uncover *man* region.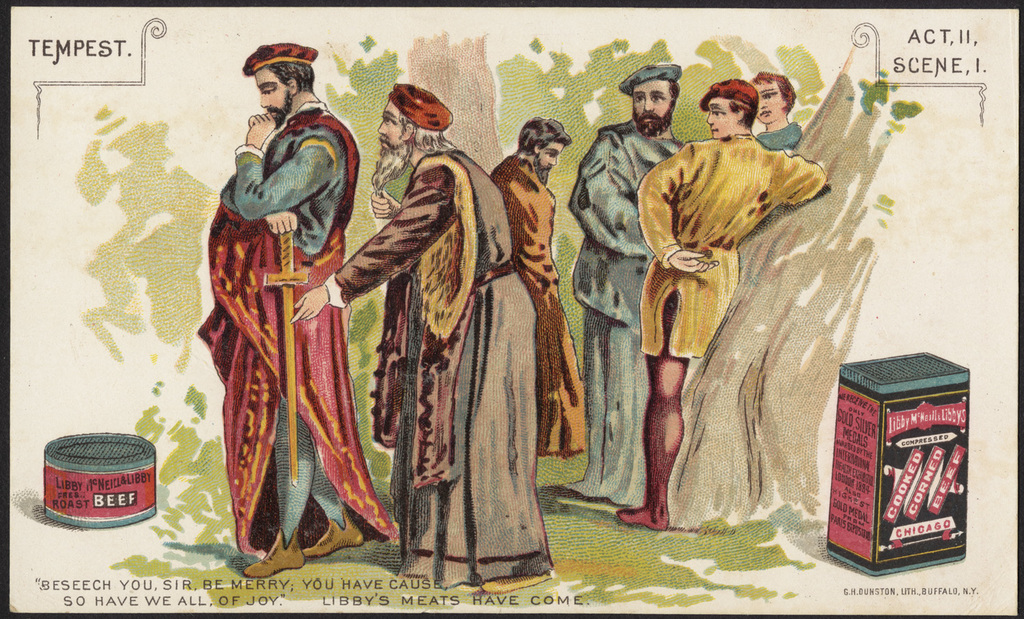
Uncovered: (left=490, top=119, right=586, bottom=460).
